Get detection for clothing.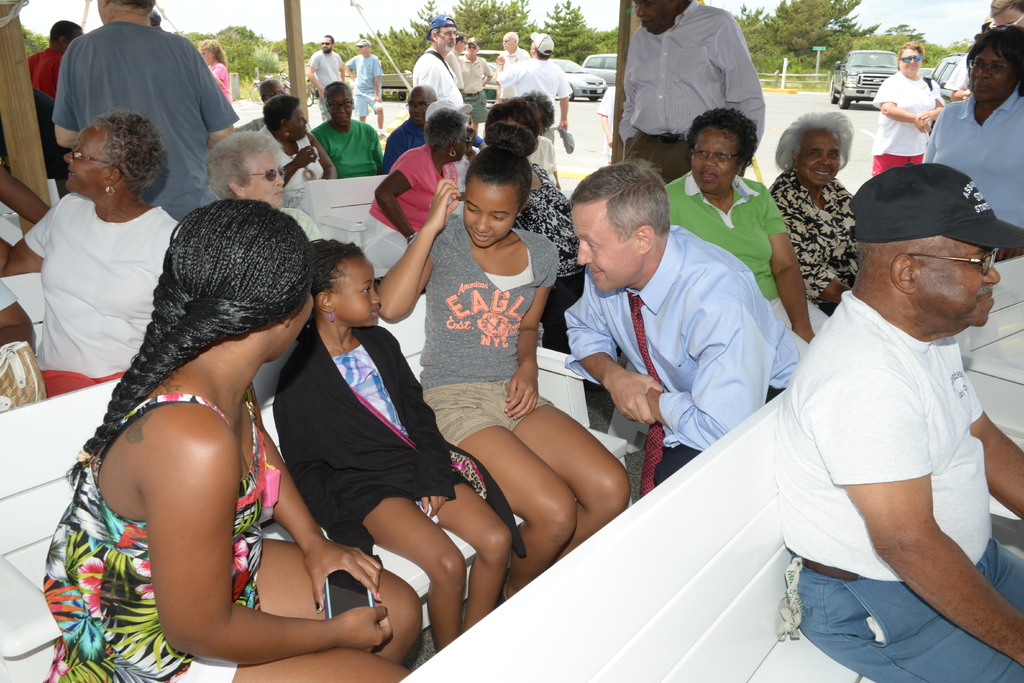
Detection: [495,53,532,94].
